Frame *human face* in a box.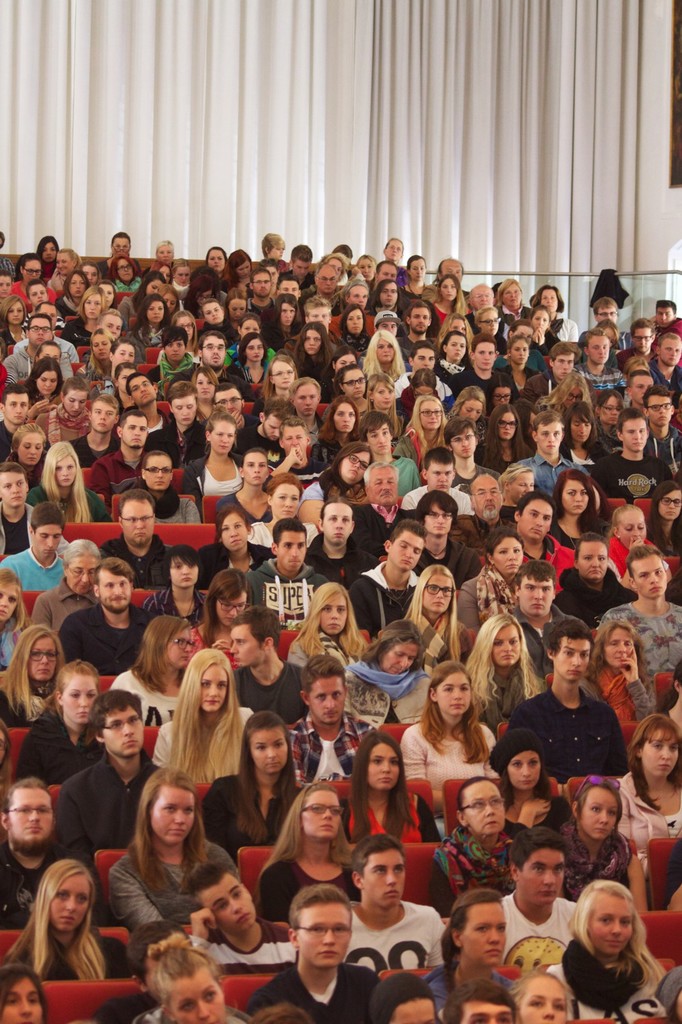
(x1=500, y1=284, x2=521, y2=304).
